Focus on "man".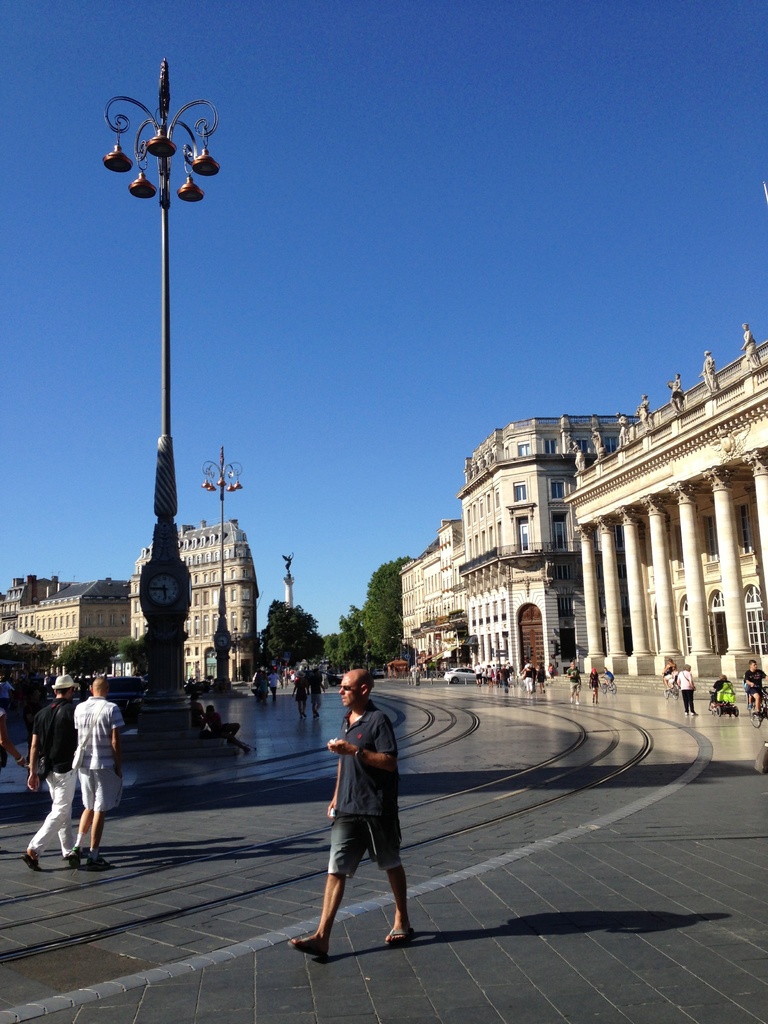
Focused at bbox=(268, 669, 282, 703).
